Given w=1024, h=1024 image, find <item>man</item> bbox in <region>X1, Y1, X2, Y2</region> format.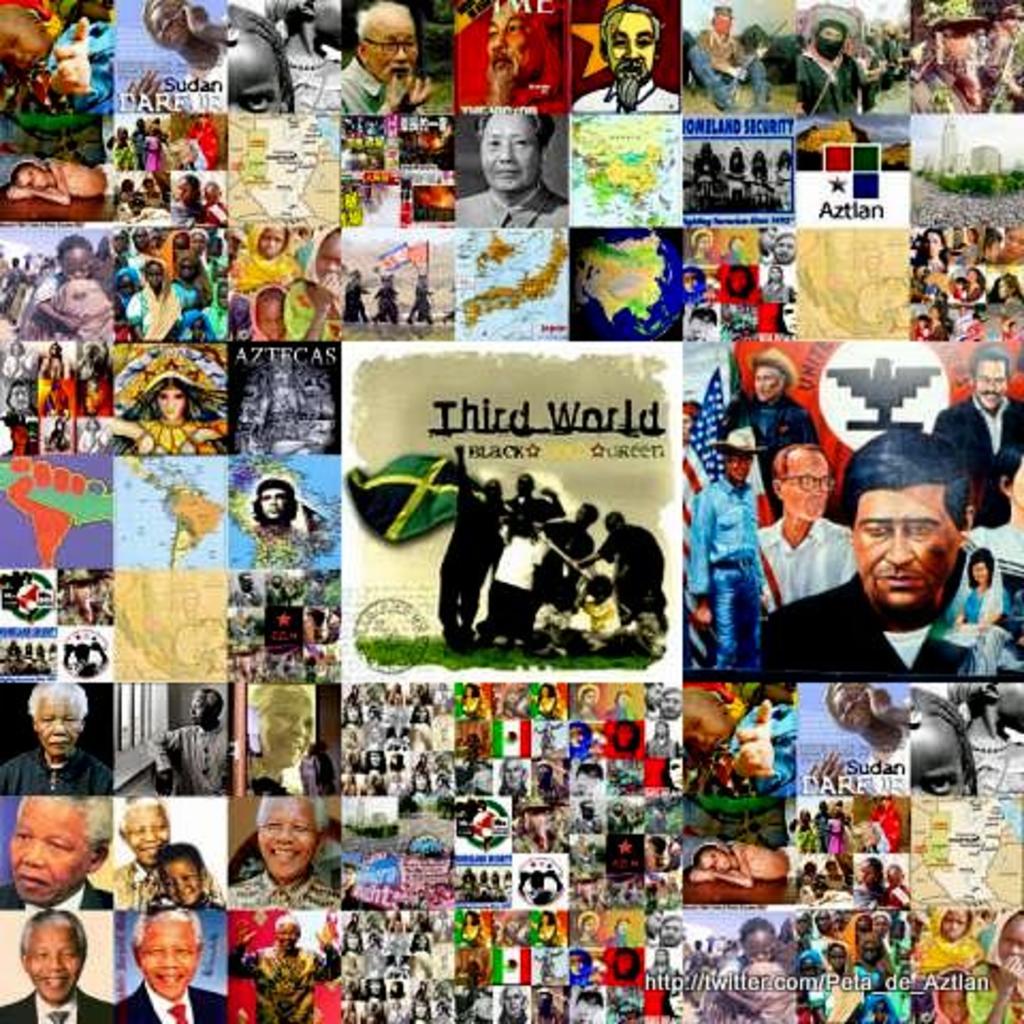
<region>640, 909, 666, 945</region>.
